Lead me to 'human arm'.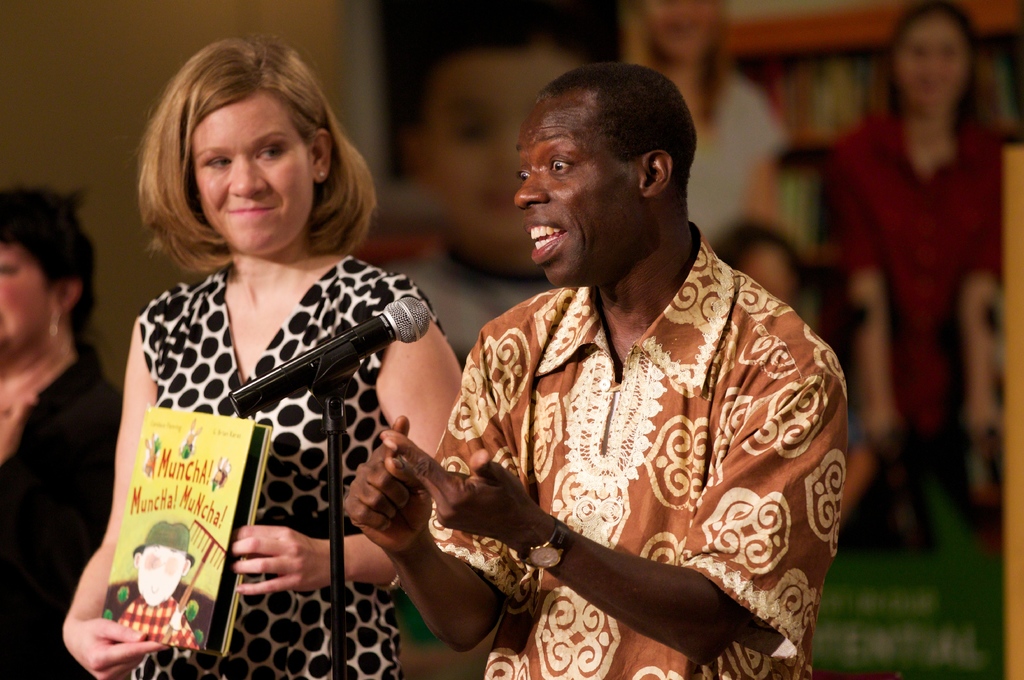
Lead to x1=841, y1=122, x2=901, y2=443.
